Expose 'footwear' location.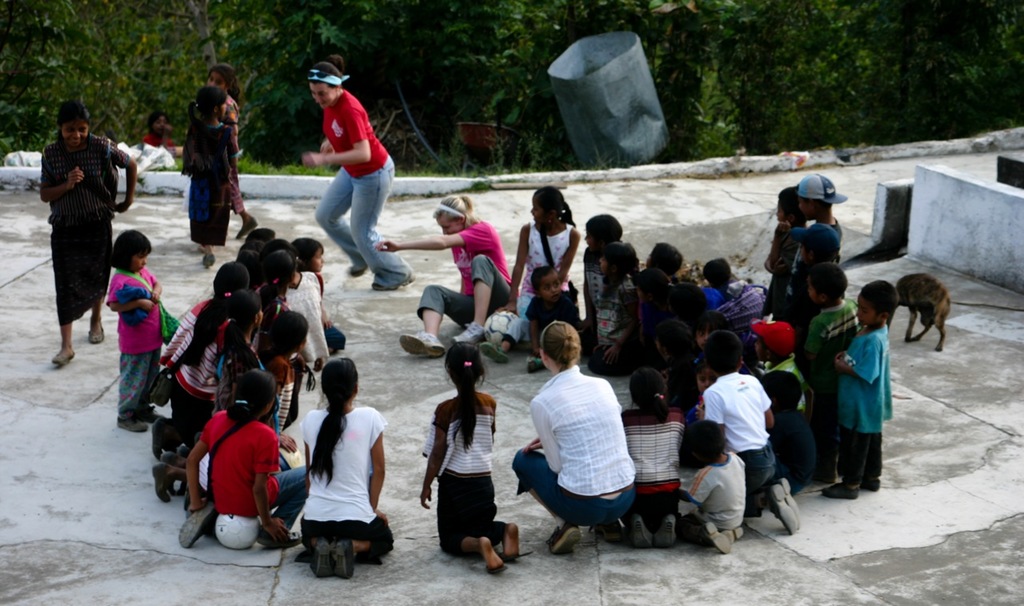
Exposed at <region>859, 479, 880, 489</region>.
